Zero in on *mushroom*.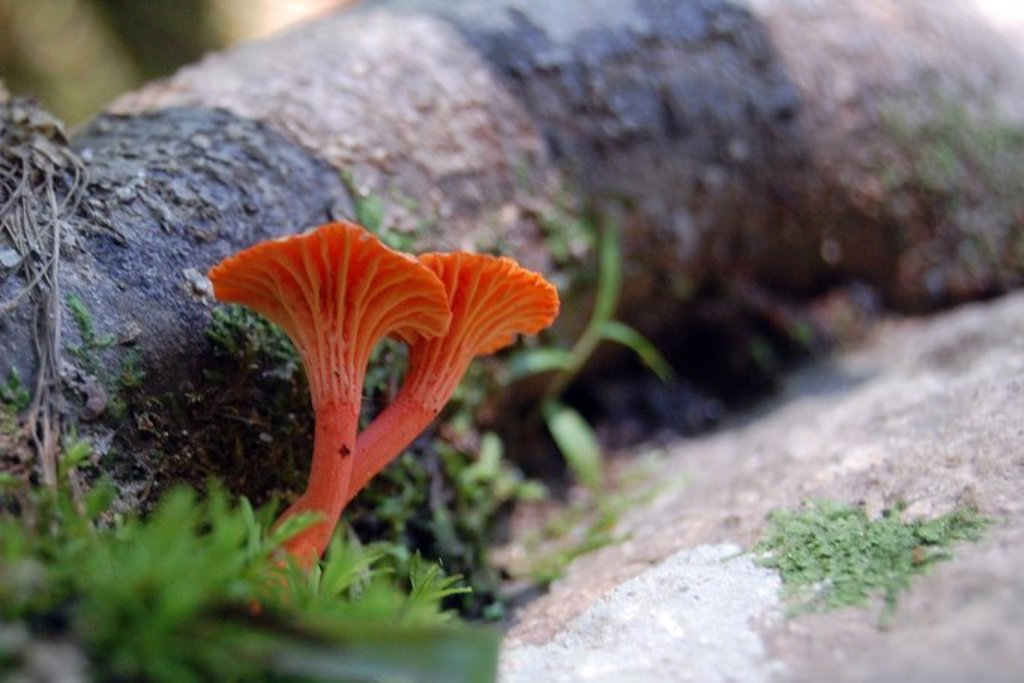
Zeroed in: bbox=(216, 218, 452, 603).
